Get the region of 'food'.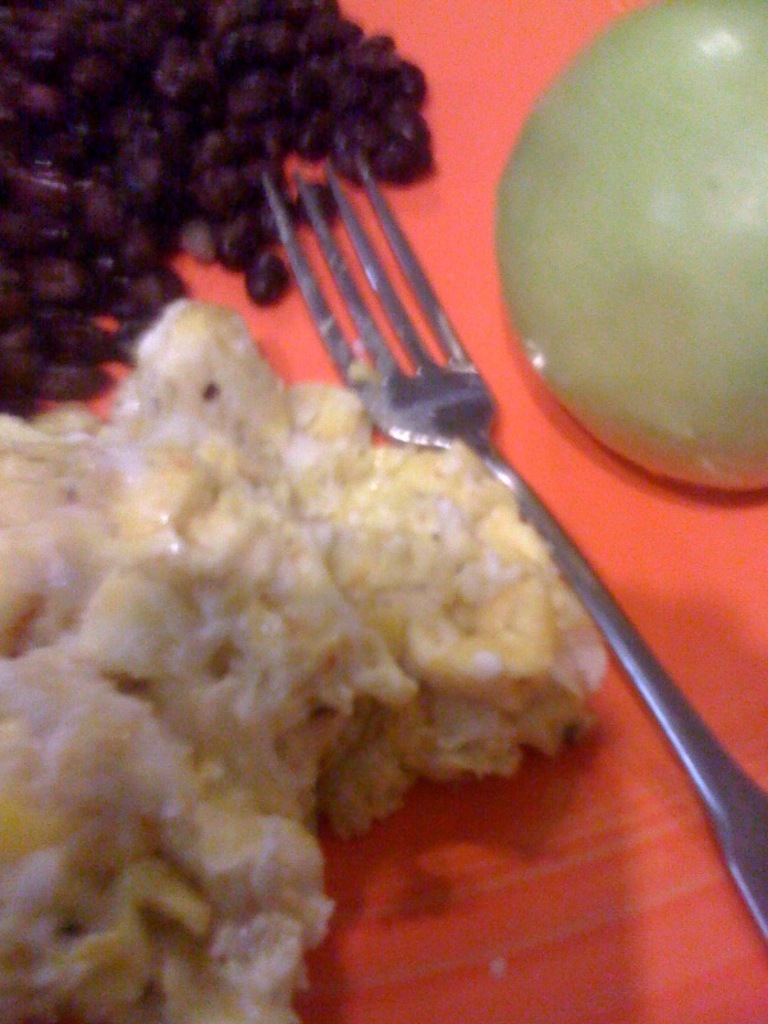
box=[52, 211, 627, 965].
